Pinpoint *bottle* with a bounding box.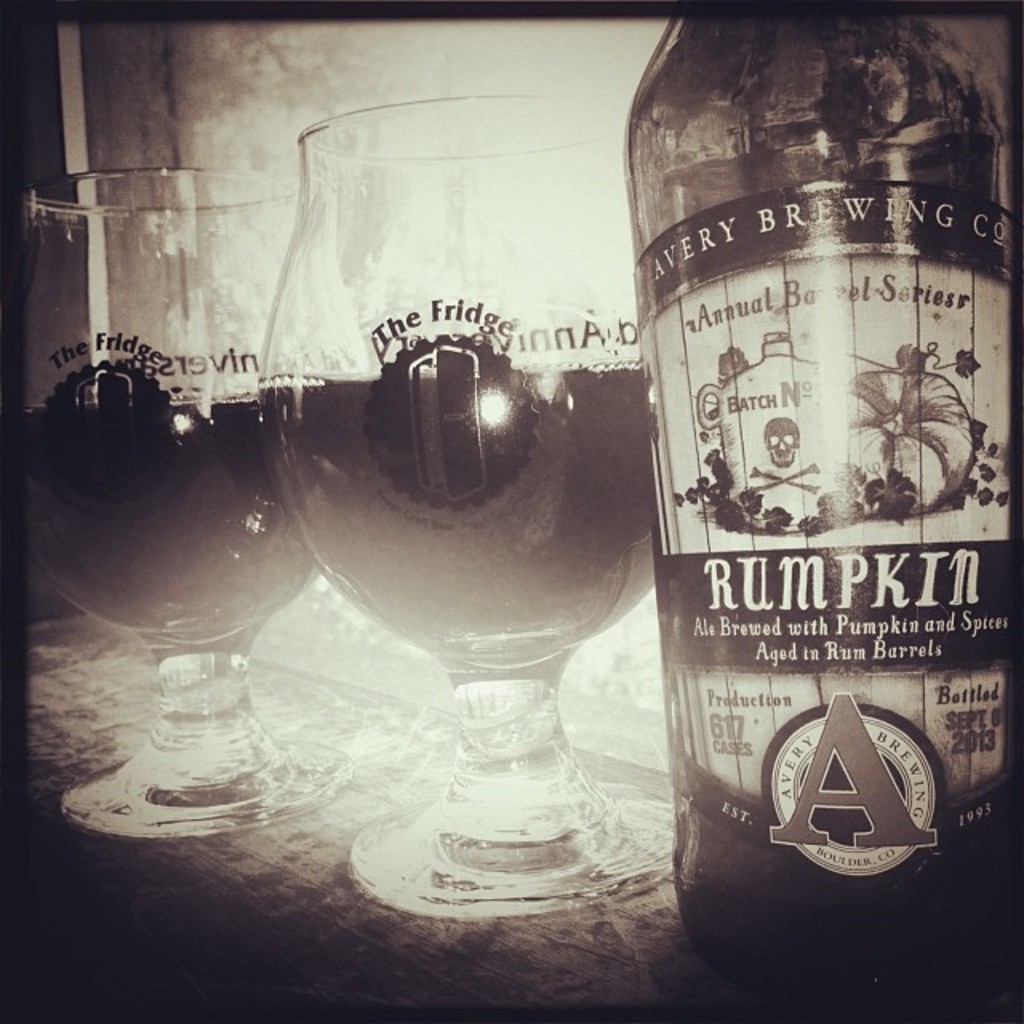
<bbox>619, 13, 1022, 1019</bbox>.
